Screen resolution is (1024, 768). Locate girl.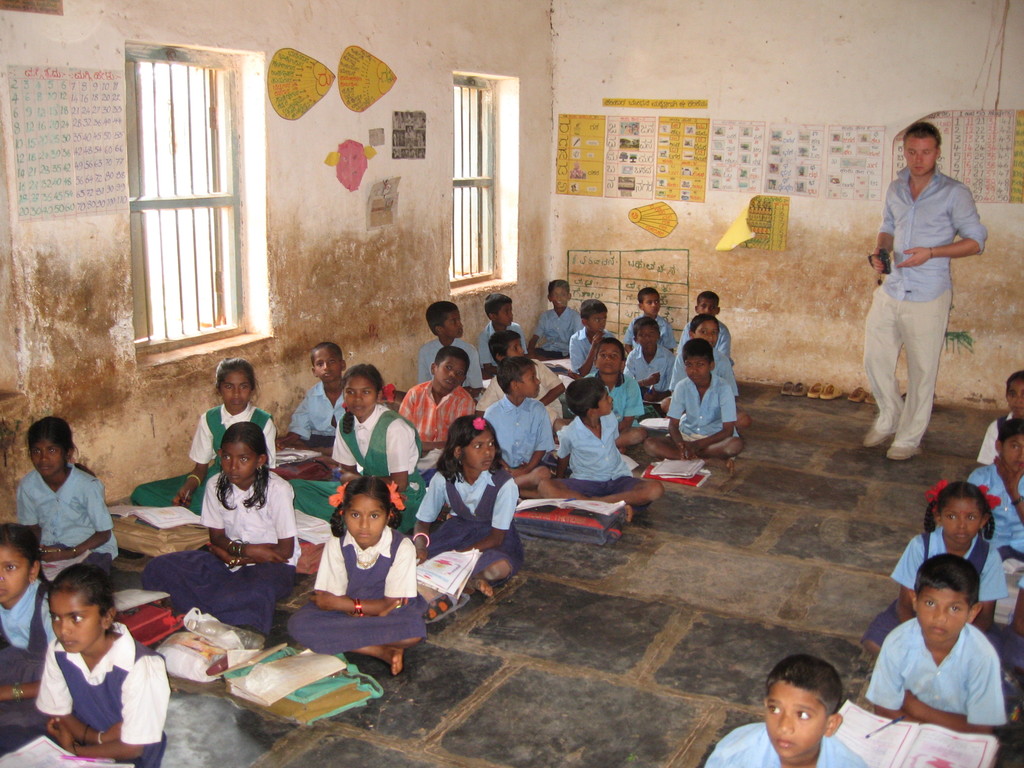
box(862, 481, 1012, 659).
